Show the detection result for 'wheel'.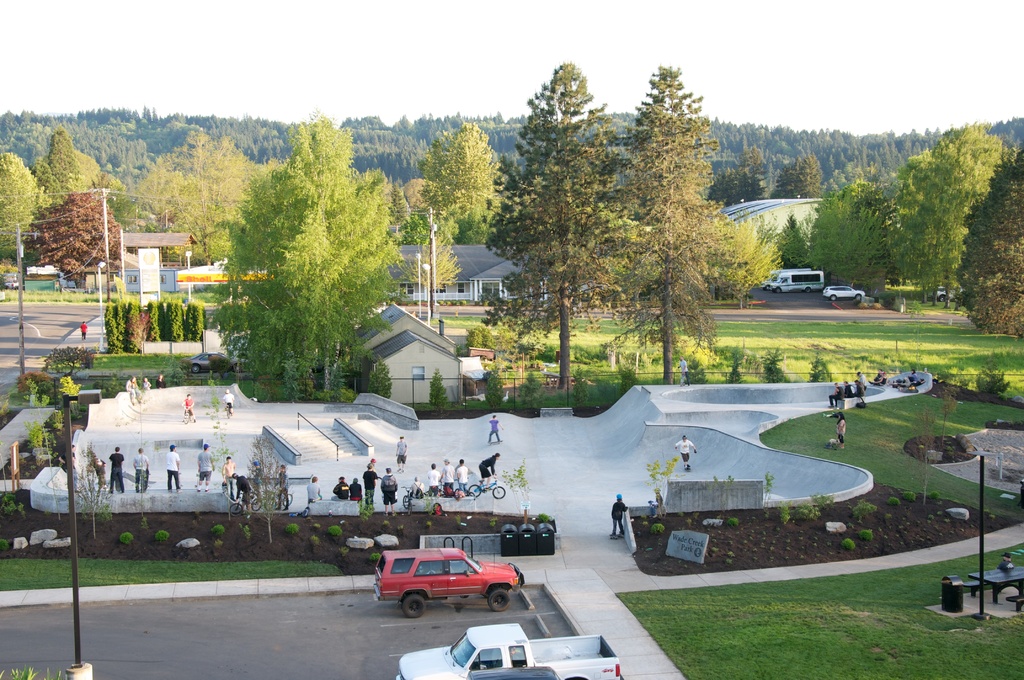
bbox=(249, 496, 264, 514).
